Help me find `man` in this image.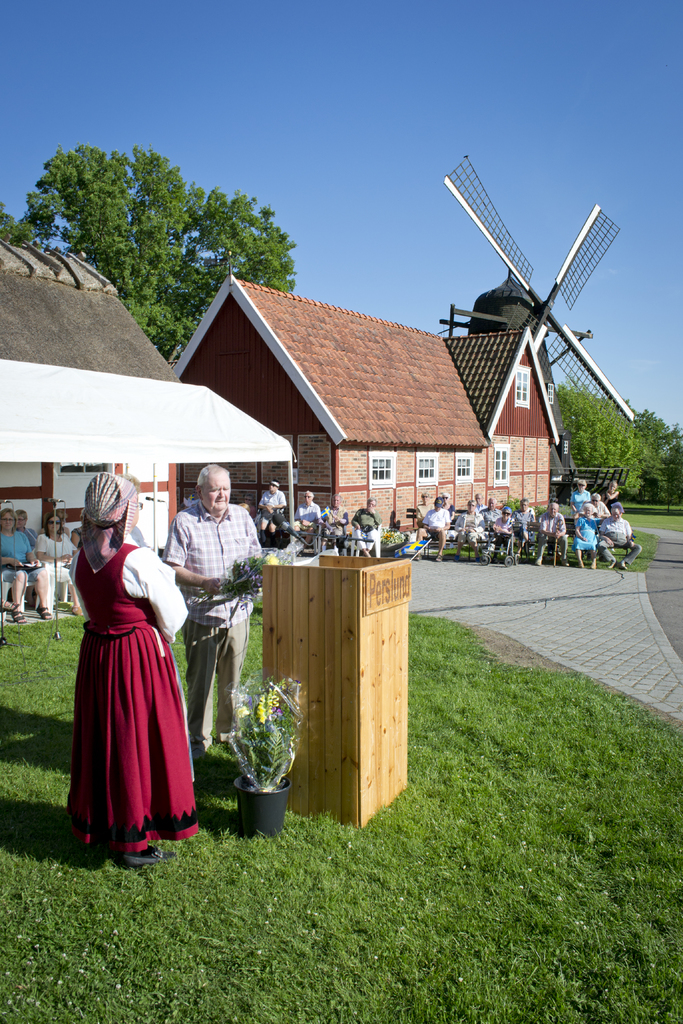
Found it: bbox=(597, 500, 640, 575).
